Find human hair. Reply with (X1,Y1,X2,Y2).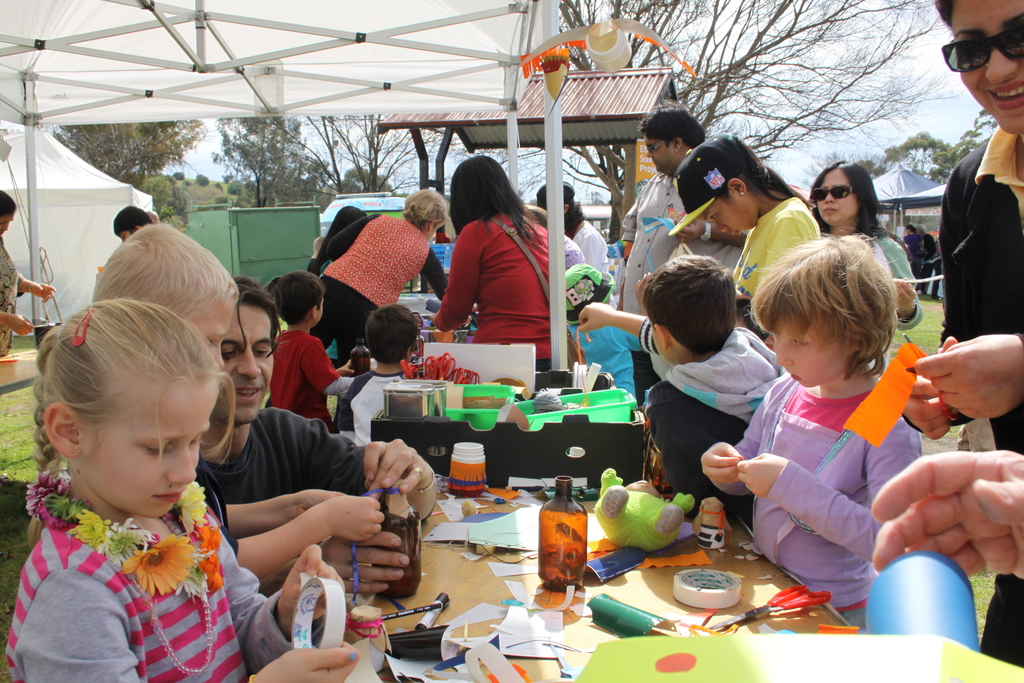
(775,227,917,391).
